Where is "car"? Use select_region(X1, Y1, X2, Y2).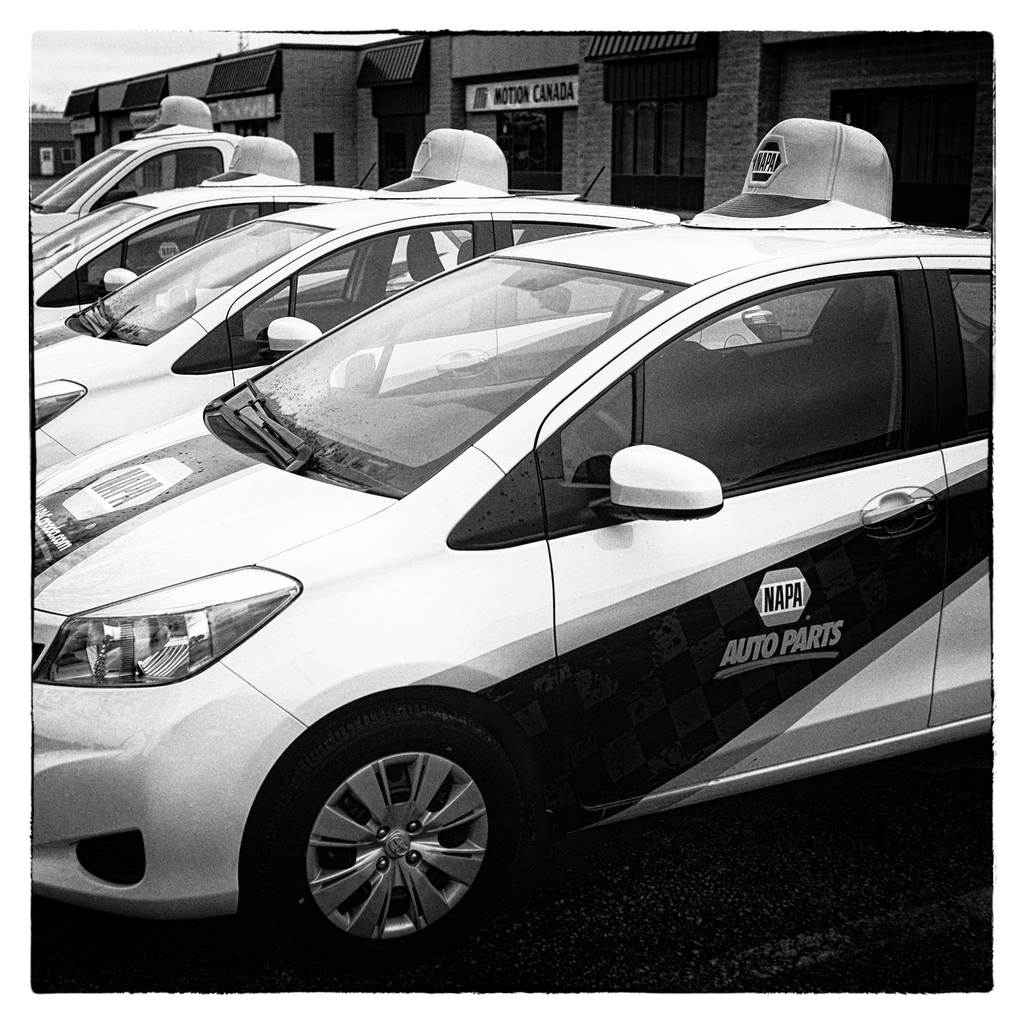
select_region(39, 88, 264, 230).
